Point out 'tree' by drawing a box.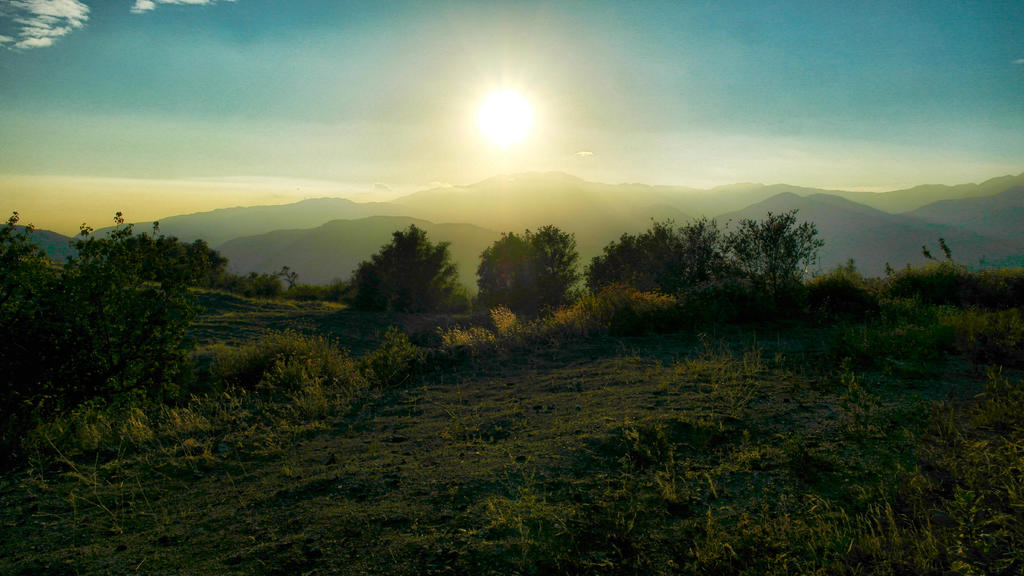
detection(575, 214, 739, 290).
